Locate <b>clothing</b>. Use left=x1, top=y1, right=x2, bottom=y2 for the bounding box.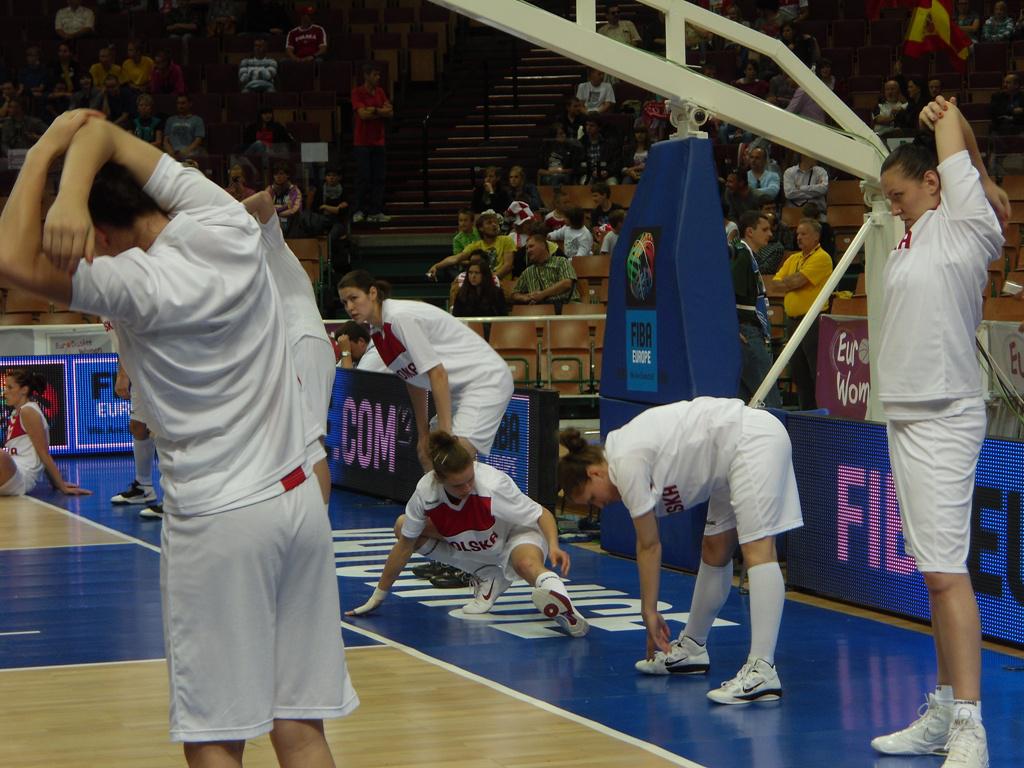
left=602, top=397, right=804, bottom=544.
